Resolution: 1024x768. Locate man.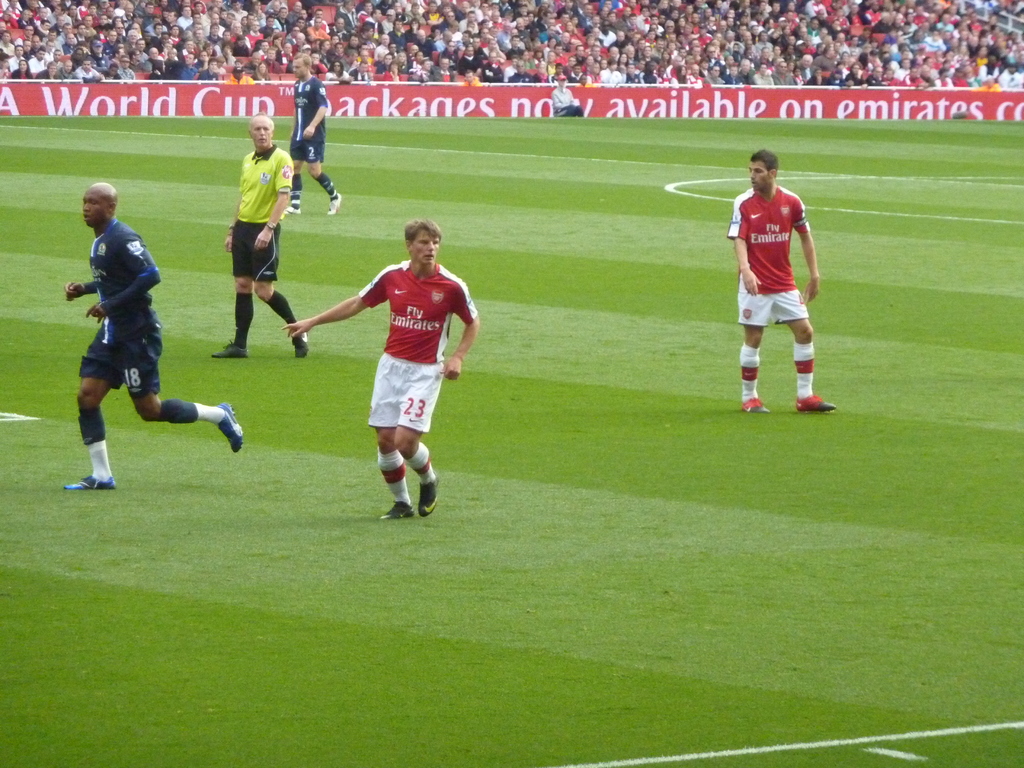
(left=730, top=162, right=834, bottom=420).
